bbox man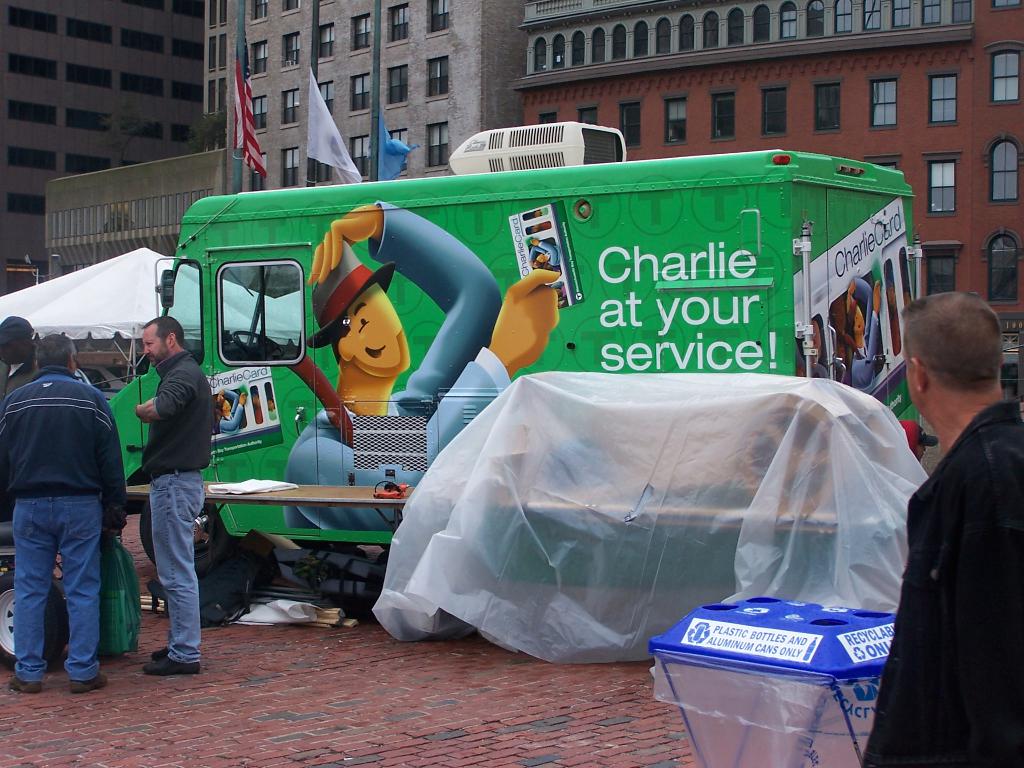
BBox(858, 294, 1023, 767)
